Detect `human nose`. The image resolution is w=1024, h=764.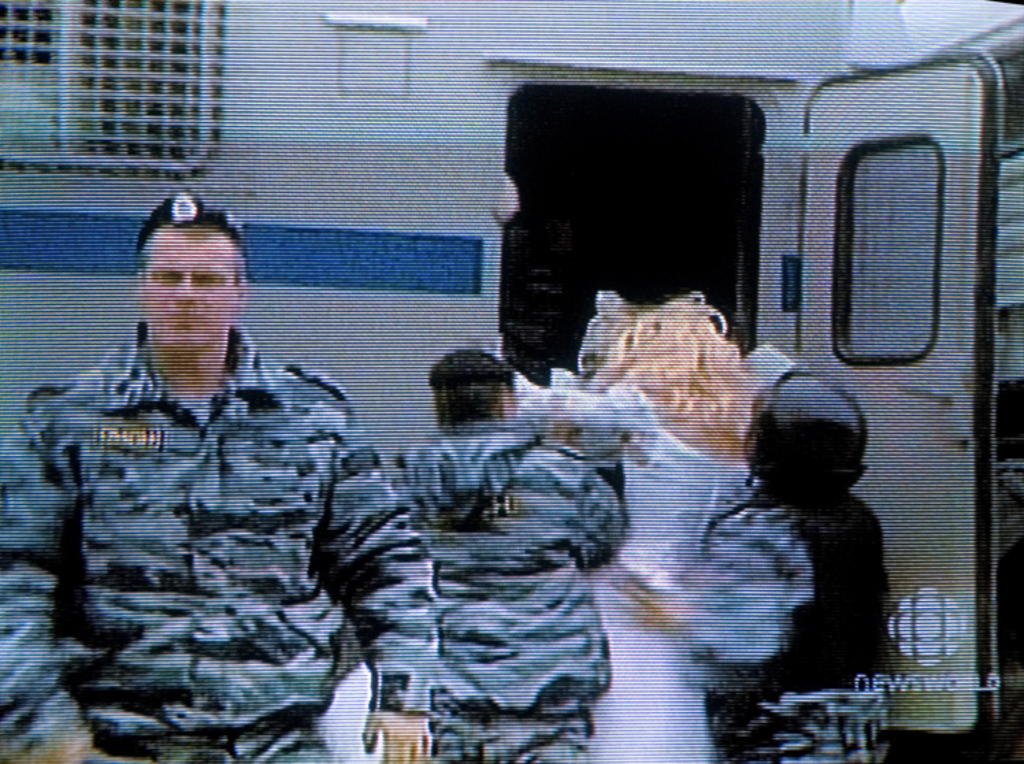
x1=171, y1=277, x2=196, y2=301.
